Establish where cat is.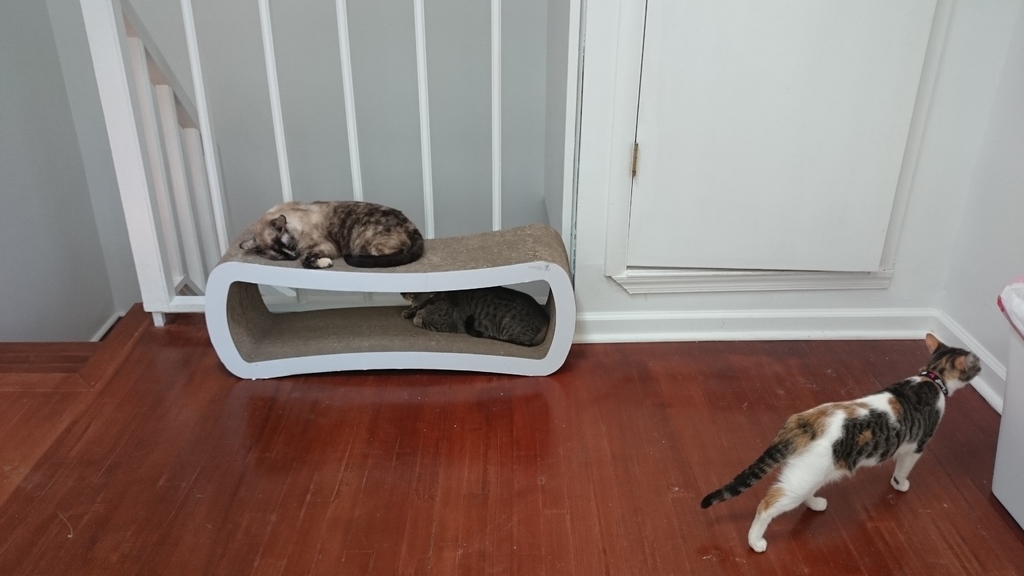
Established at BBox(239, 195, 426, 269).
